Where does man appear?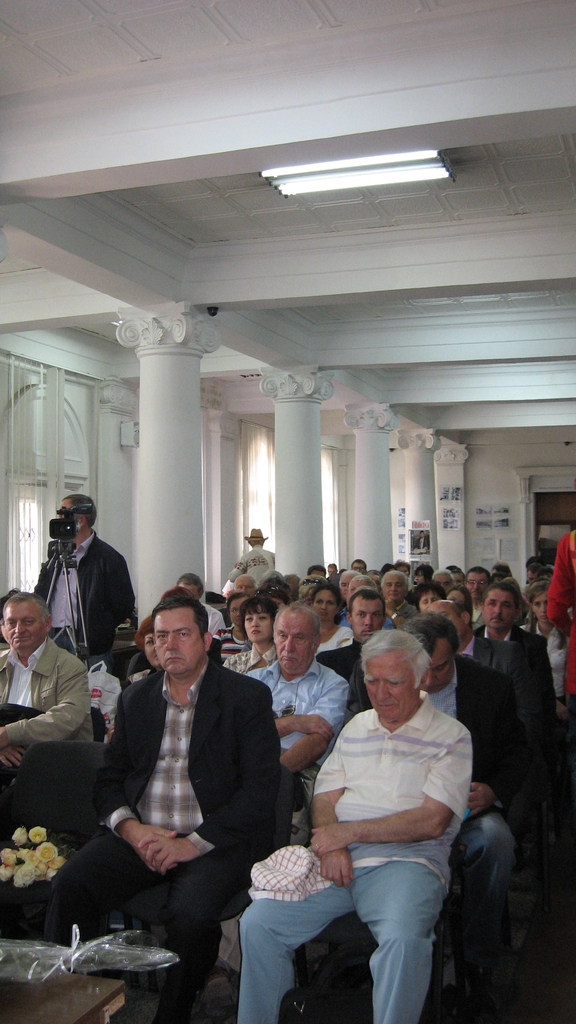
Appears at 314/585/399/691.
